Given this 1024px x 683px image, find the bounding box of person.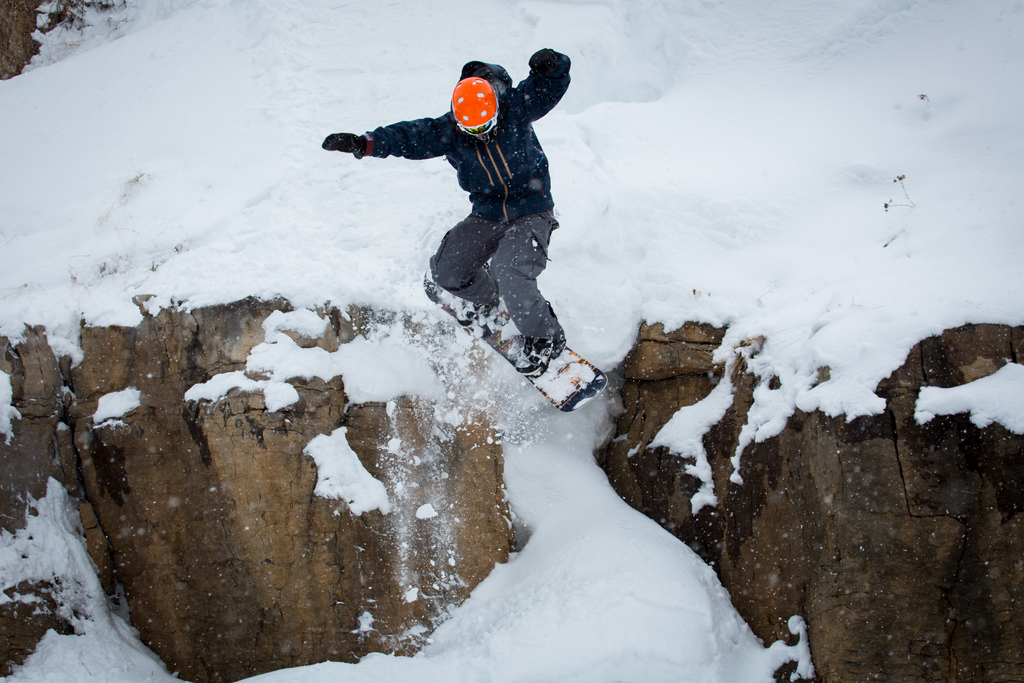
333/48/582/394.
